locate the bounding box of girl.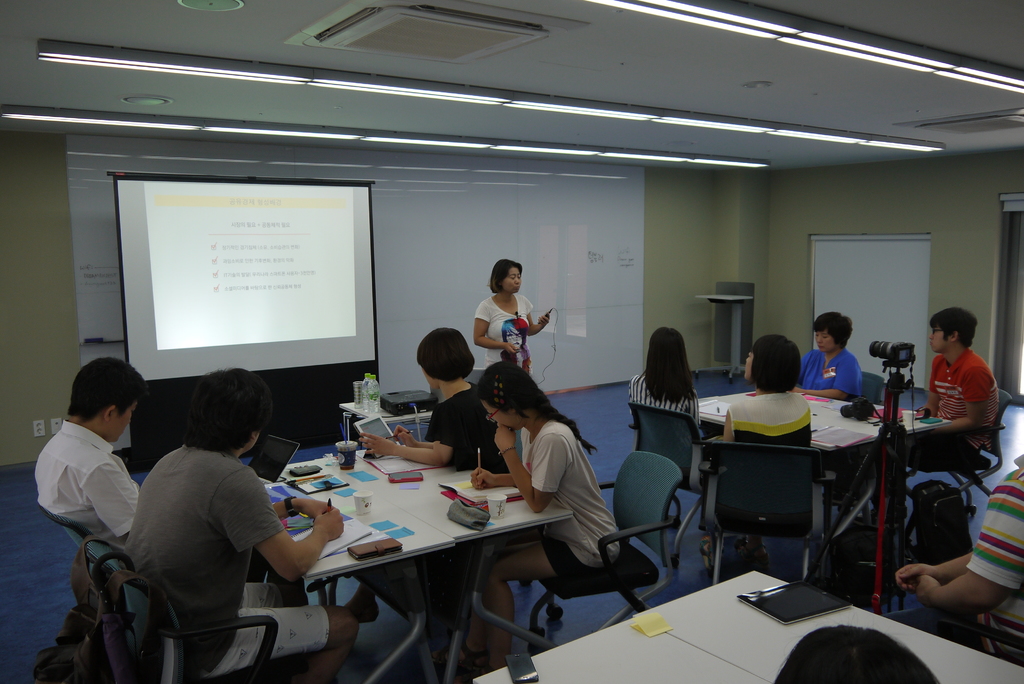
Bounding box: <box>629,325,699,421</box>.
